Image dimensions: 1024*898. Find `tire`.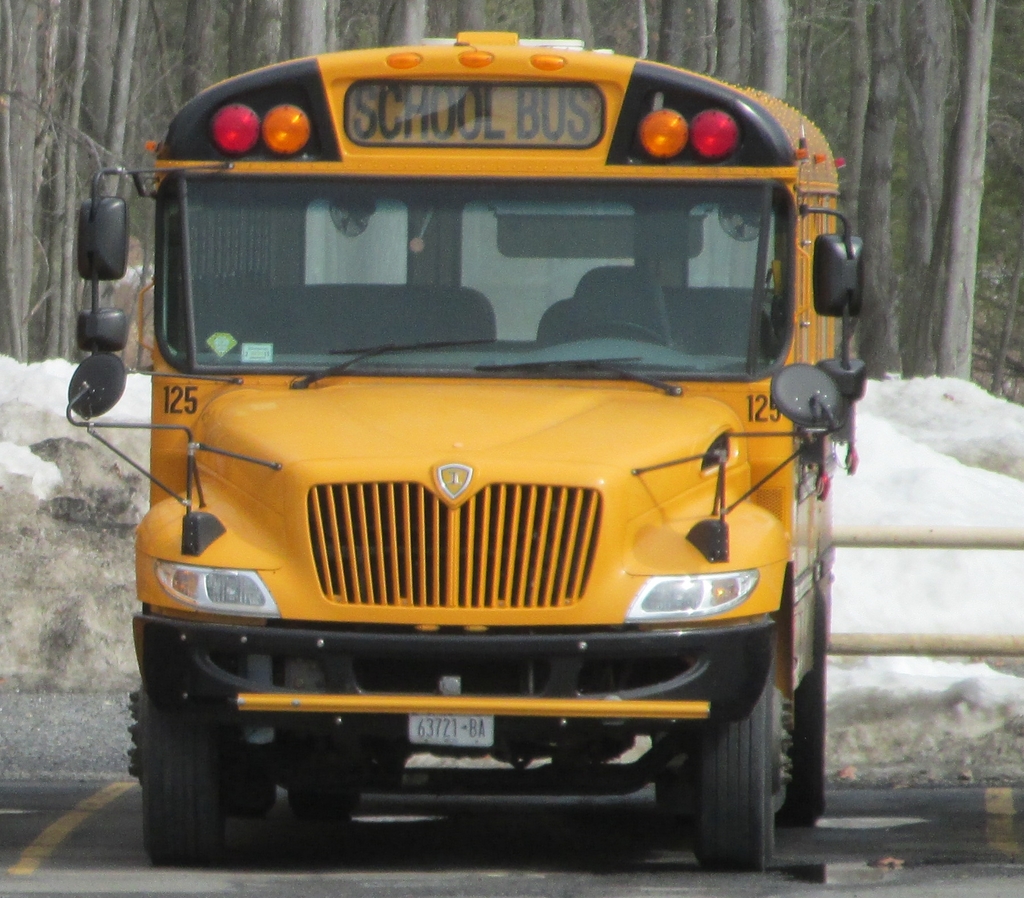
detection(657, 723, 700, 840).
